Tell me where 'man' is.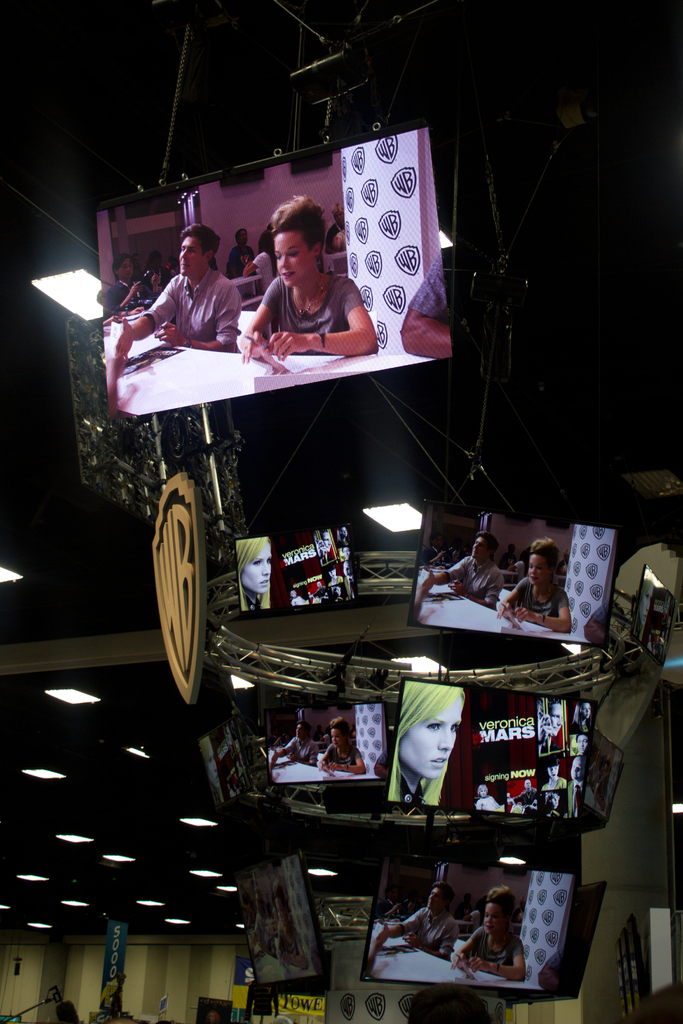
'man' is at x1=422, y1=532, x2=504, y2=609.
